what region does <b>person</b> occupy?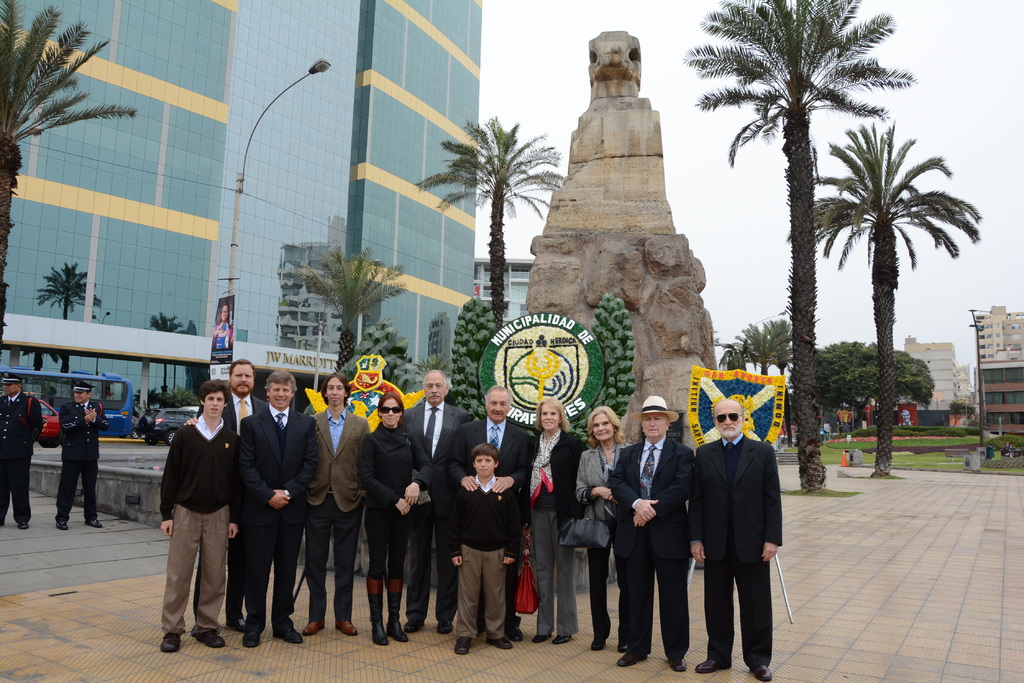
rect(161, 380, 243, 654).
